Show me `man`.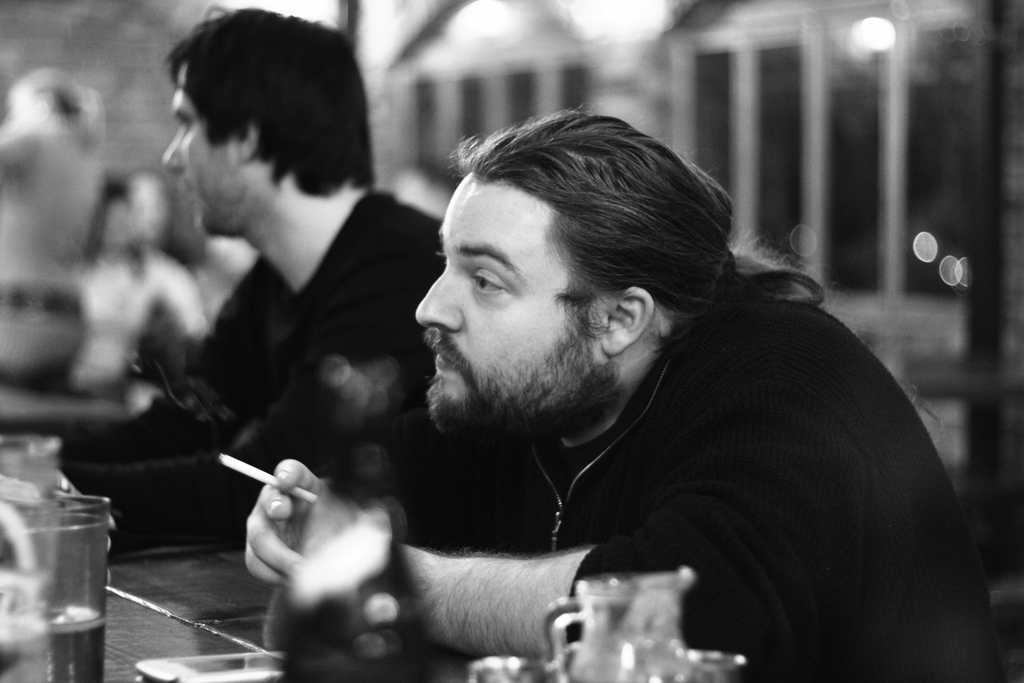
`man` is here: bbox(0, 6, 447, 550).
